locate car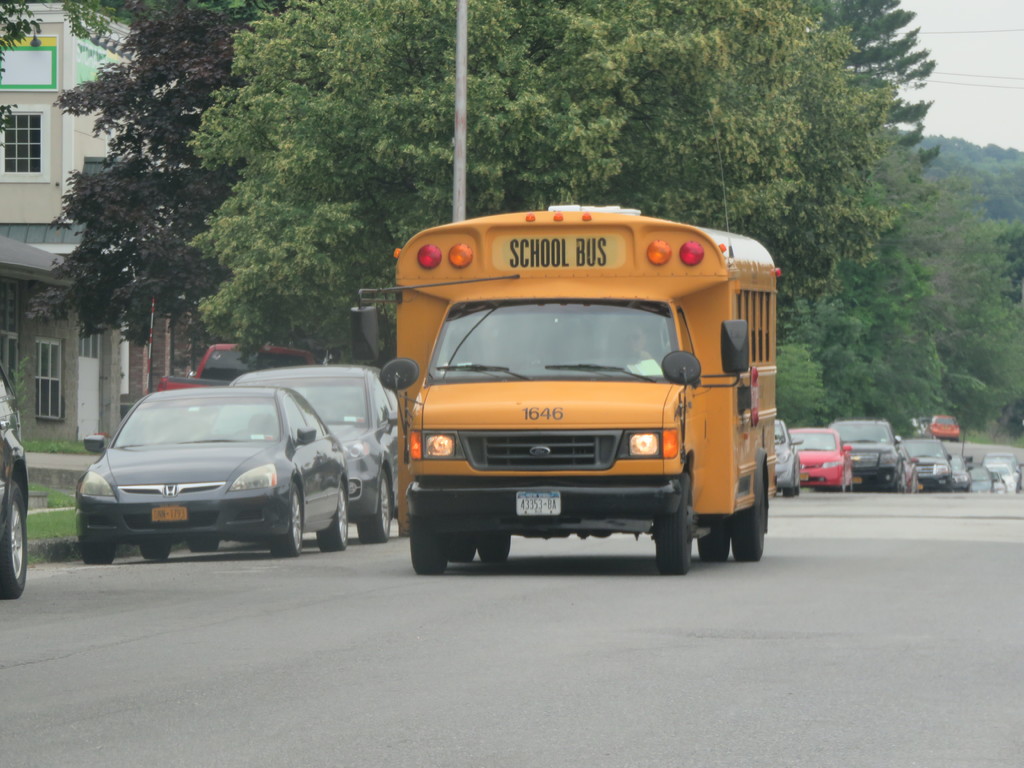
x1=164 y1=339 x2=315 y2=387
